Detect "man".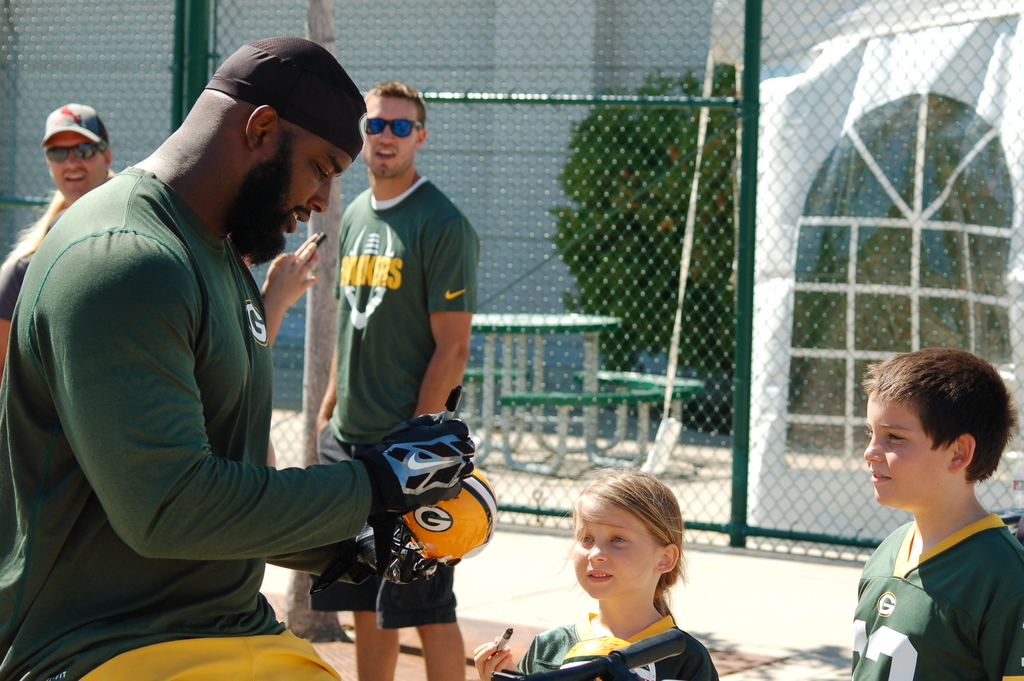
Detected at 20 37 426 672.
